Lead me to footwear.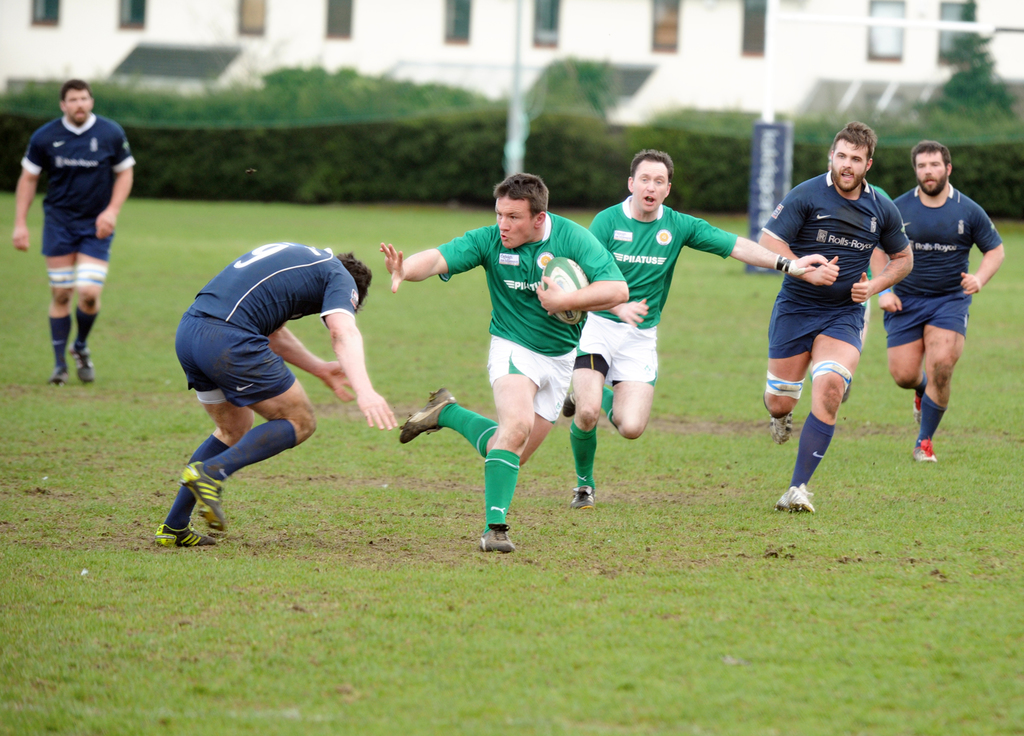
Lead to (x1=574, y1=488, x2=594, y2=504).
